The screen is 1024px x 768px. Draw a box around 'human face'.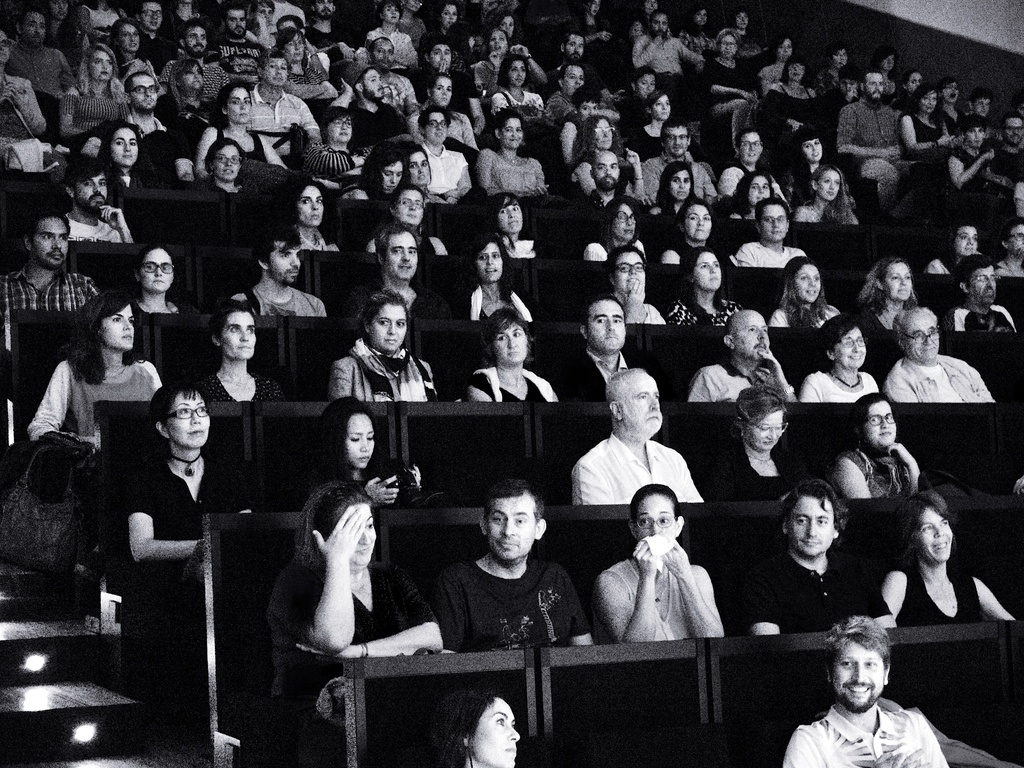
region(406, 151, 431, 183).
